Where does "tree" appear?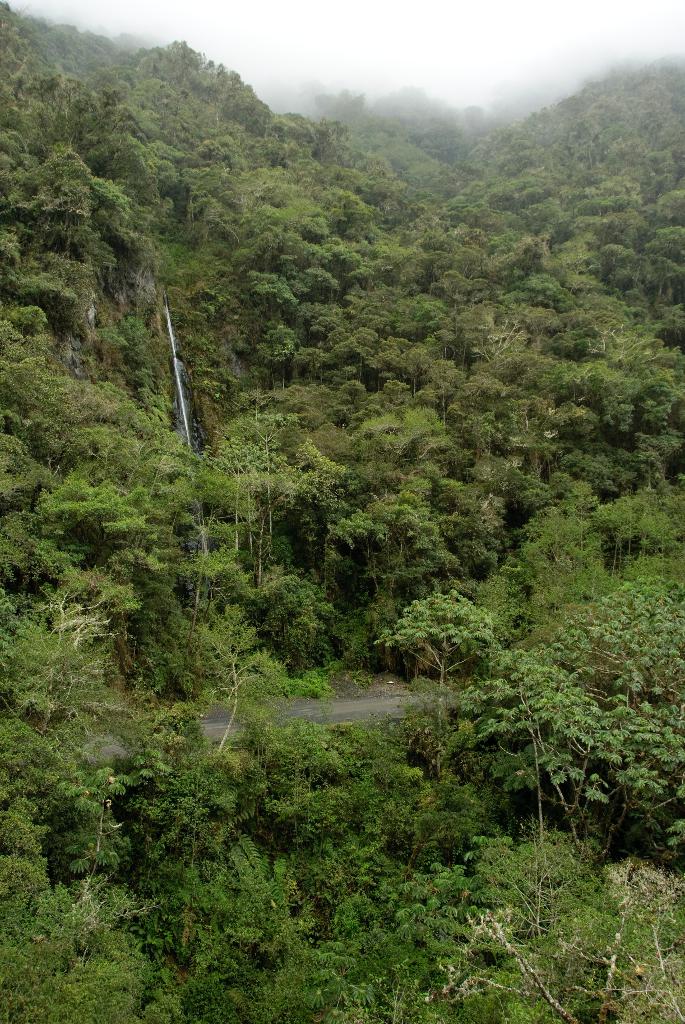
Appears at x1=6, y1=62, x2=203, y2=428.
